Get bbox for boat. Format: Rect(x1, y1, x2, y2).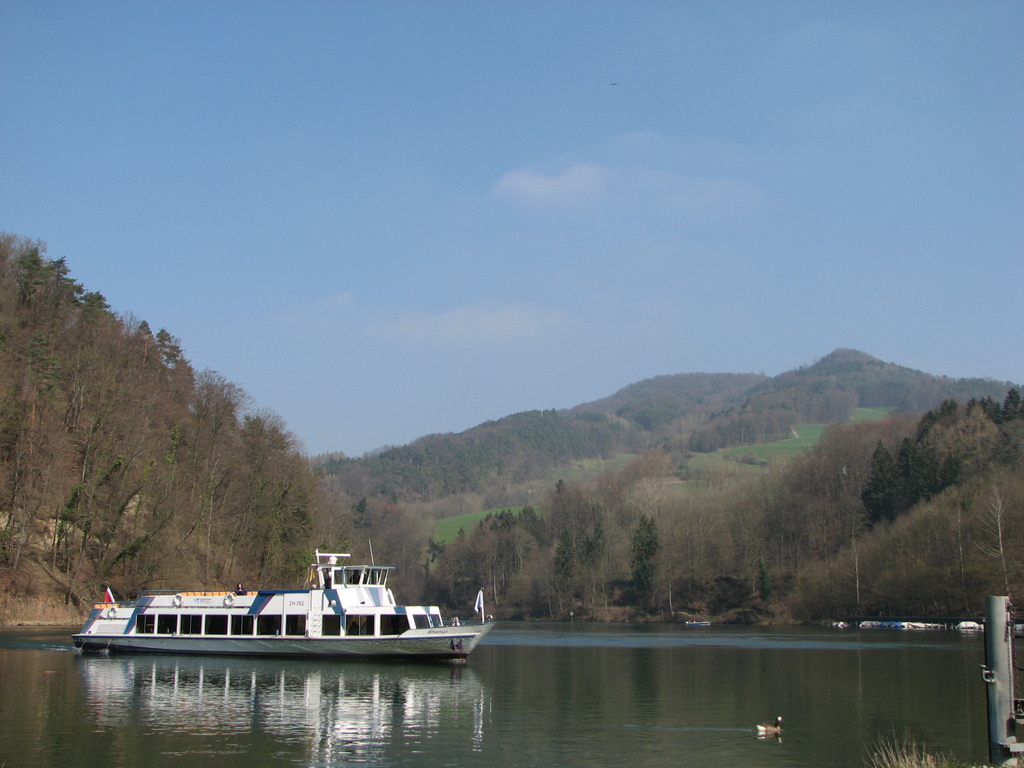
Rect(61, 550, 495, 669).
